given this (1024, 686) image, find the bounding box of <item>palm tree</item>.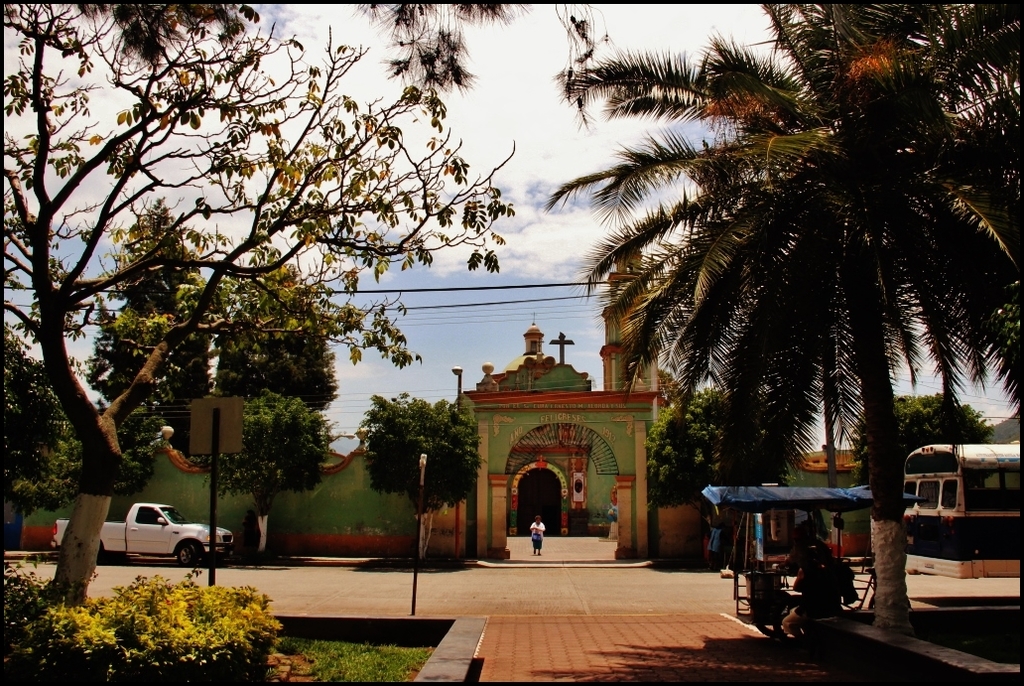
bbox=[543, 0, 1023, 628].
